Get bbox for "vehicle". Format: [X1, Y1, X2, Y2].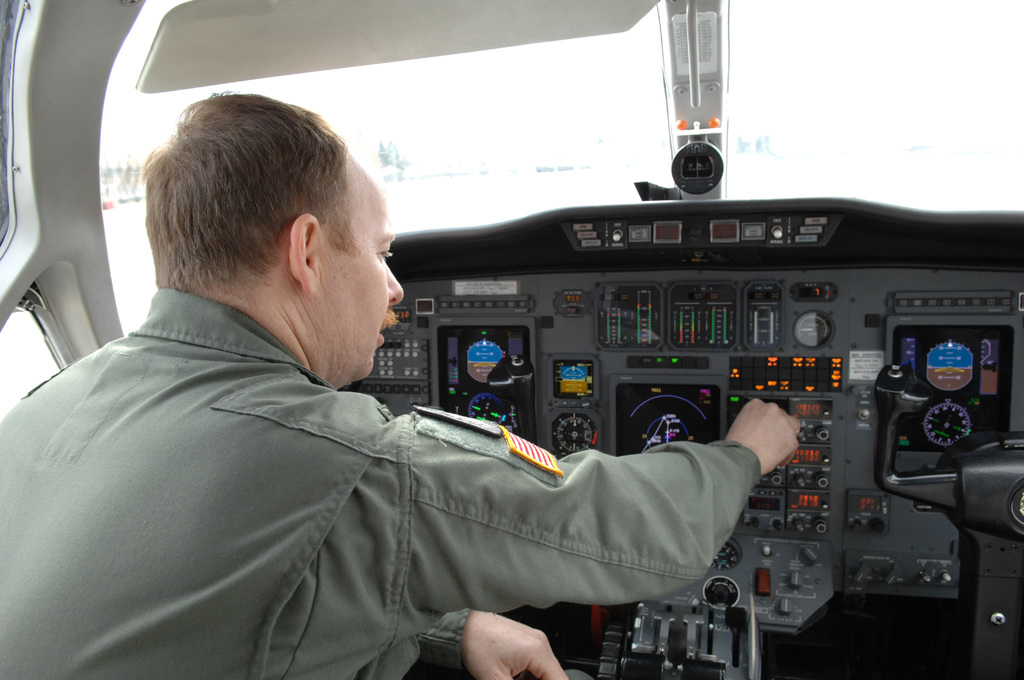
[0, 0, 1023, 679].
